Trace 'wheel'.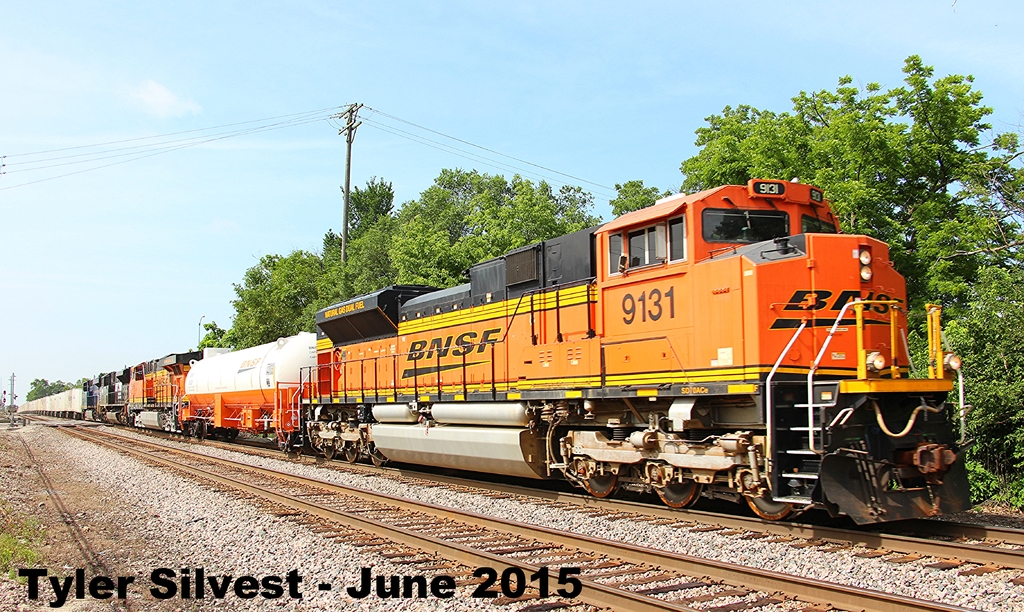
Traced to 648 471 697 512.
